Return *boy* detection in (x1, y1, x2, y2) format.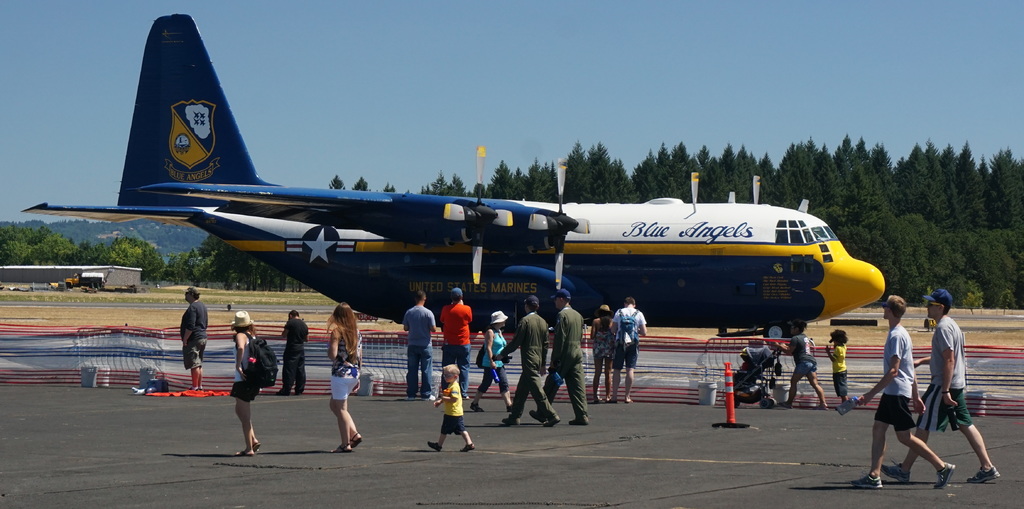
(429, 365, 475, 453).
